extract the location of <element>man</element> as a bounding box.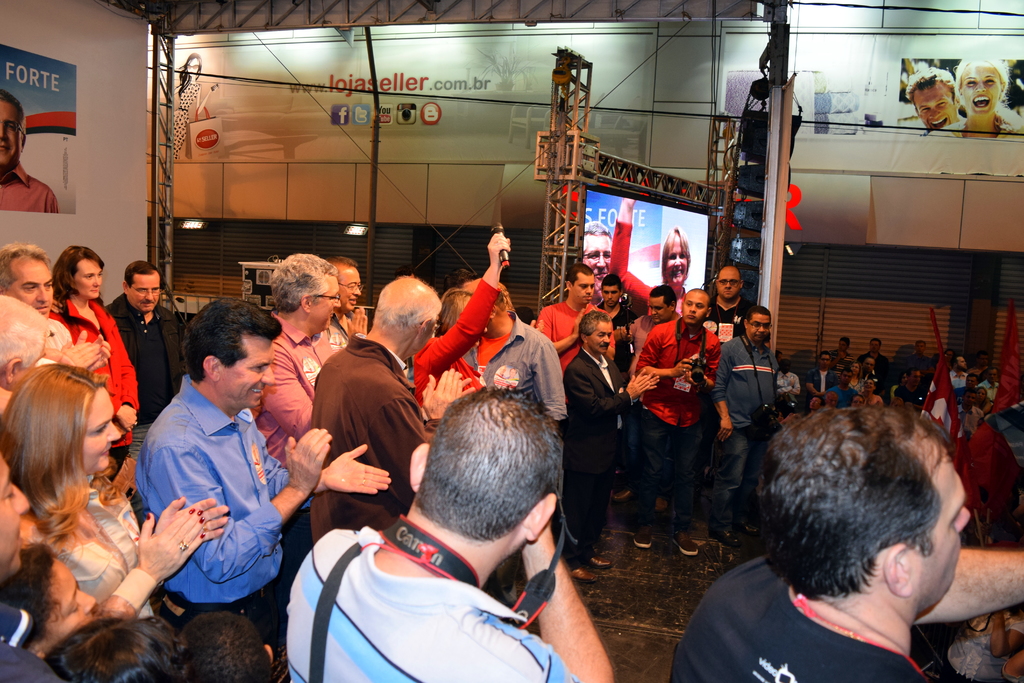
x1=669, y1=403, x2=1023, y2=682.
